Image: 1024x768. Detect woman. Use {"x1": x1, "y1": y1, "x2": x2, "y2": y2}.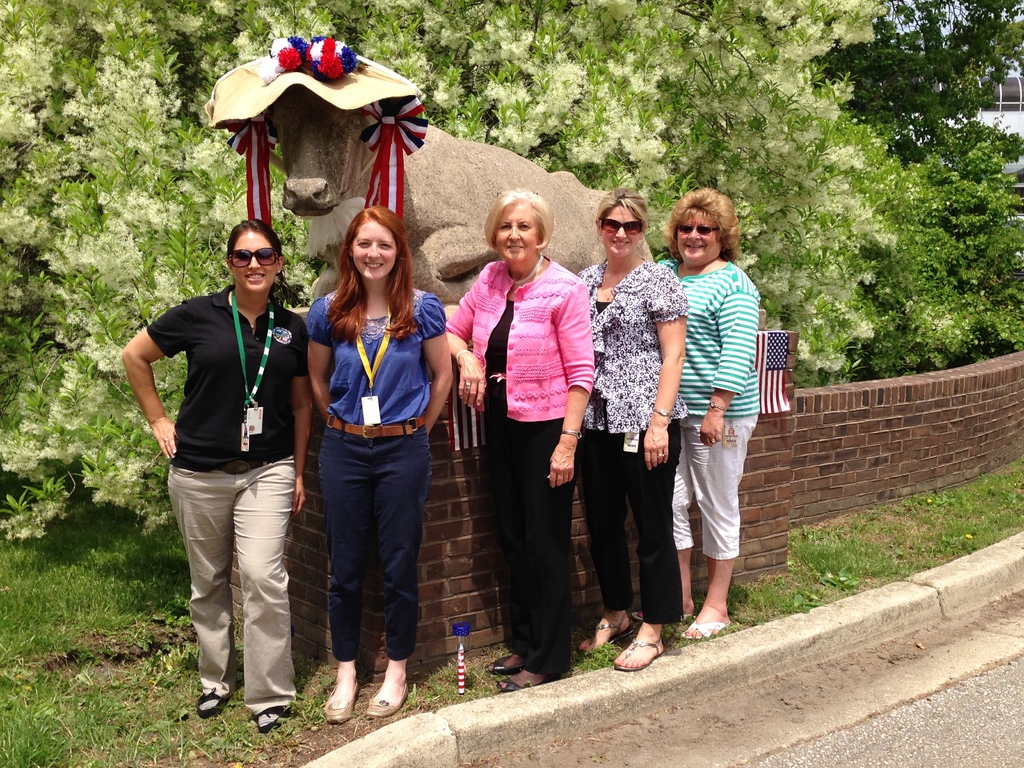
{"x1": 440, "y1": 186, "x2": 597, "y2": 688}.
